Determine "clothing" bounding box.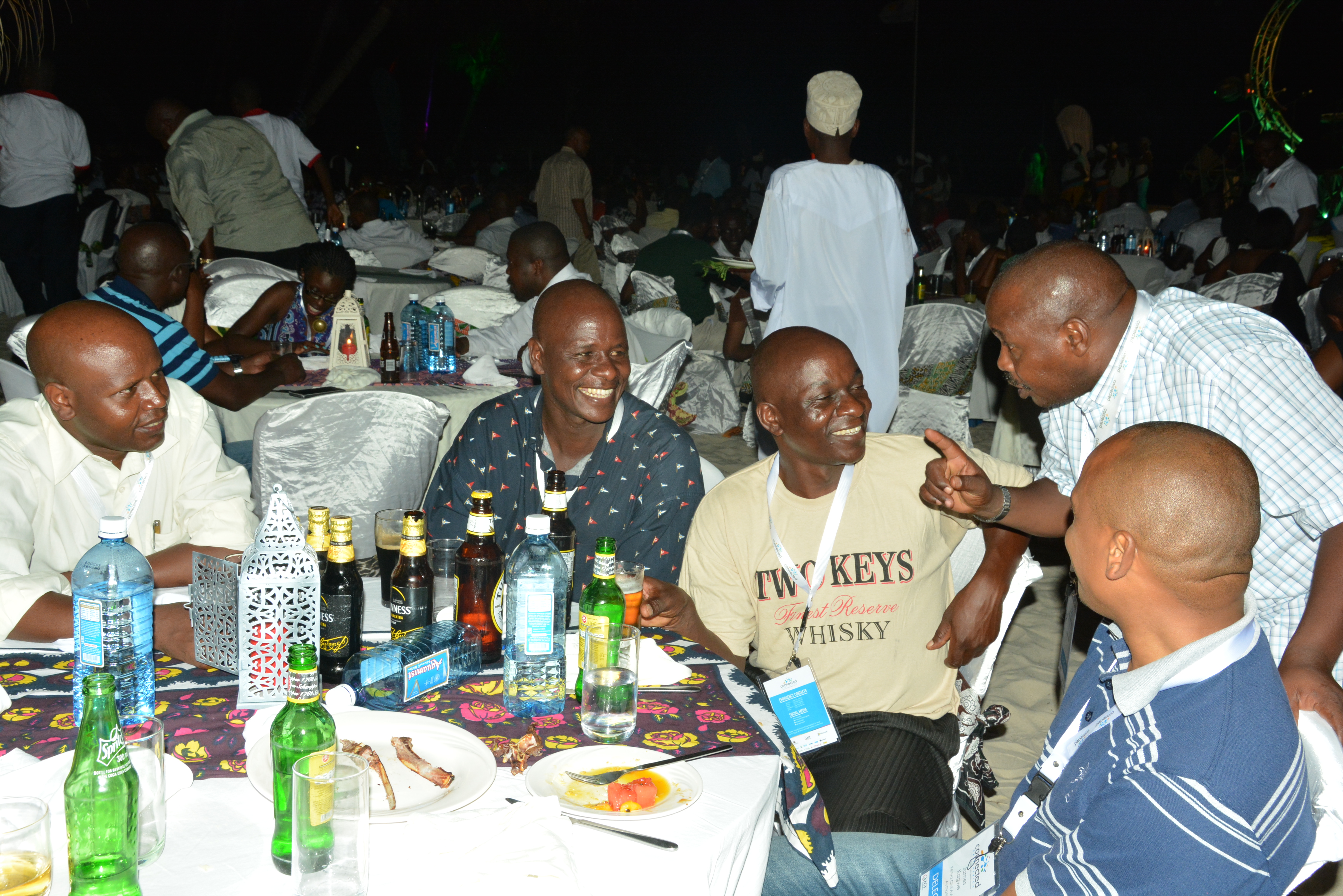
Determined: <region>295, 179, 391, 267</region>.
